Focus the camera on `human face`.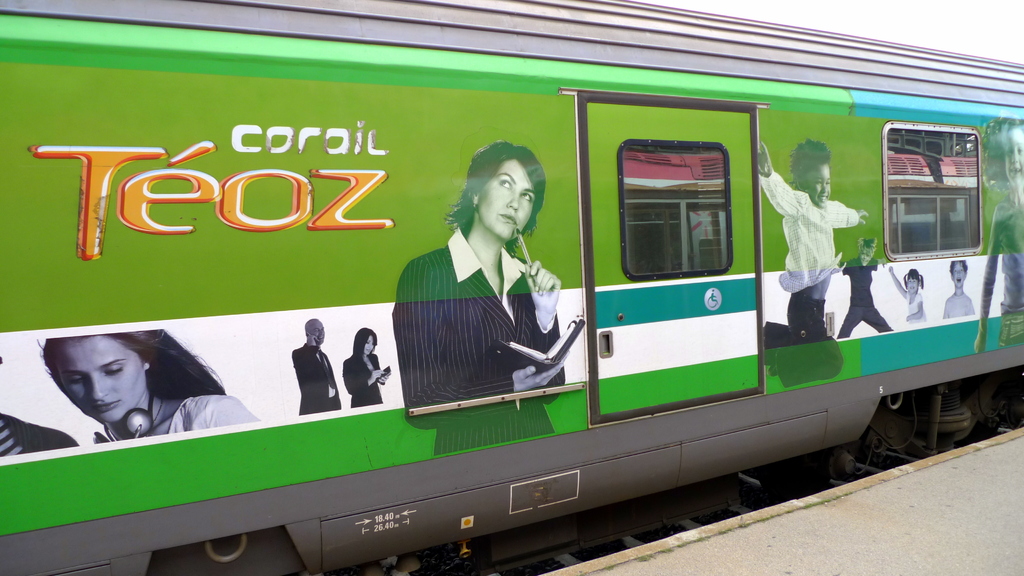
Focus region: {"x1": 478, "y1": 158, "x2": 536, "y2": 239}.
